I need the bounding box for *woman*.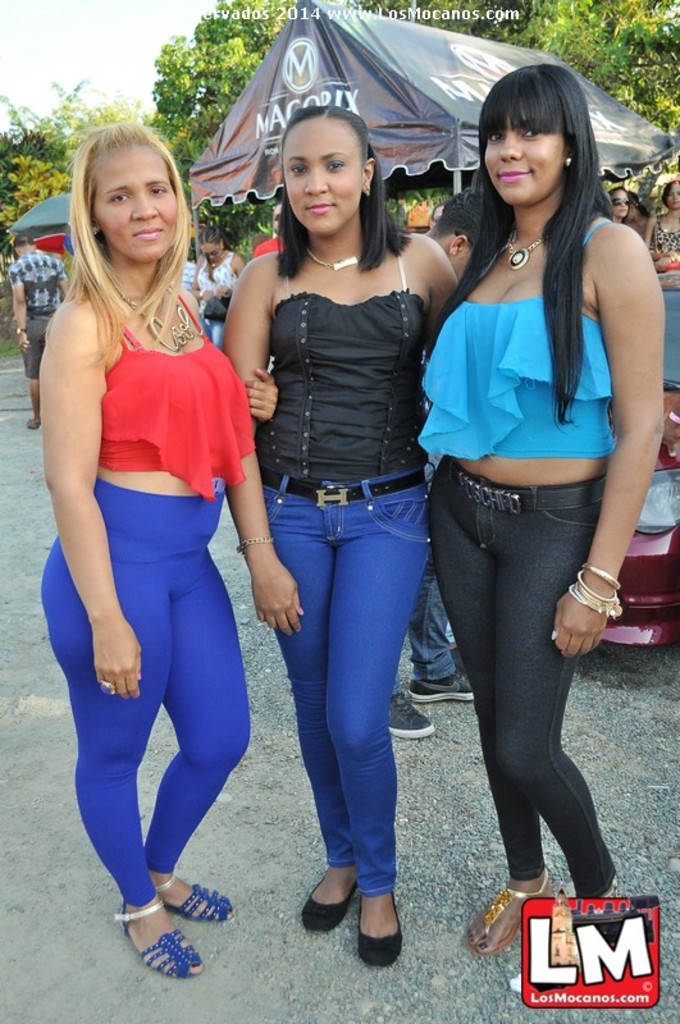
Here it is: bbox=(31, 120, 282, 979).
